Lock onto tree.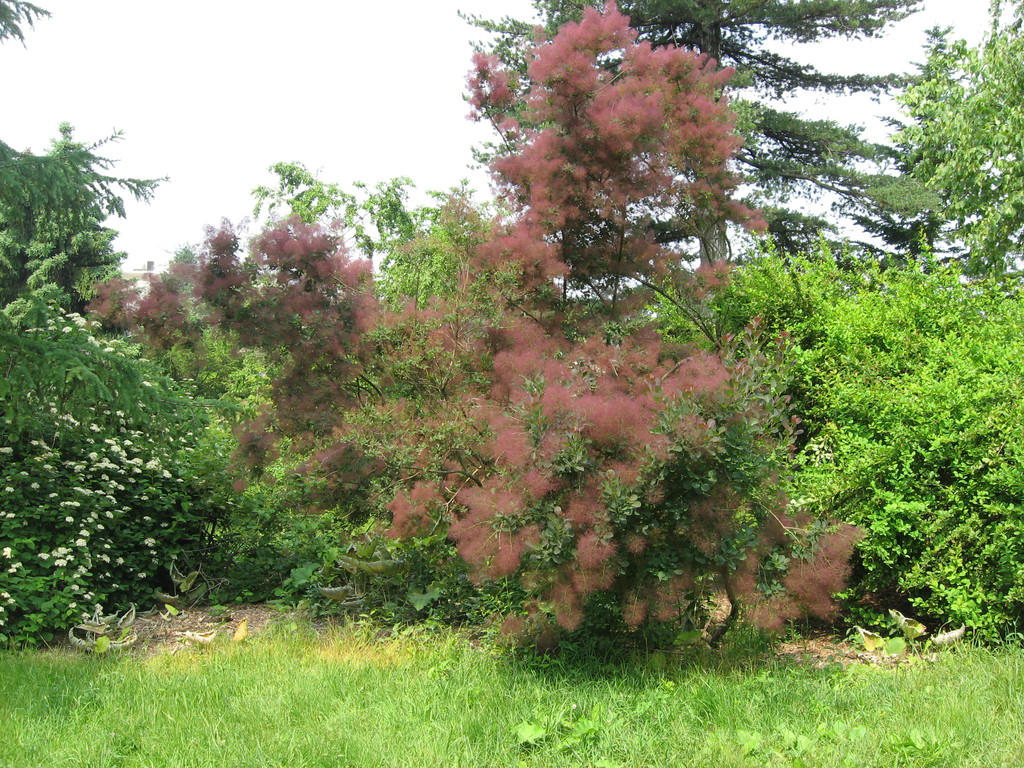
Locked: <box>885,0,1023,324</box>.
